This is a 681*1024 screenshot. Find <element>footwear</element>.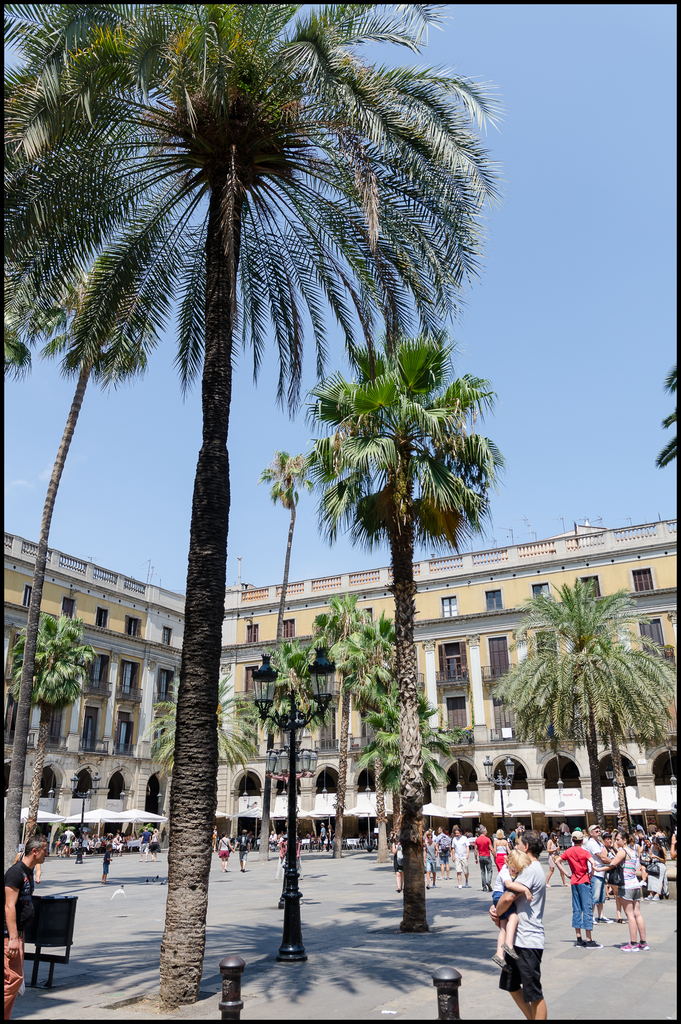
Bounding box: bbox=[634, 937, 650, 953].
